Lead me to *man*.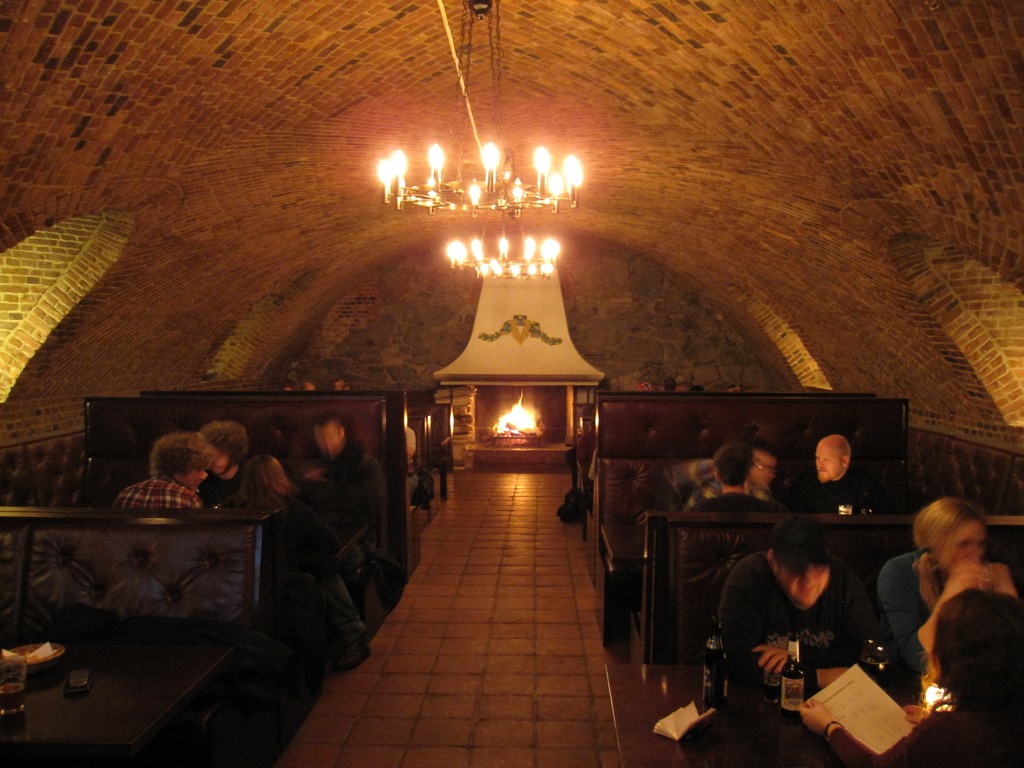
Lead to [x1=723, y1=516, x2=883, y2=688].
